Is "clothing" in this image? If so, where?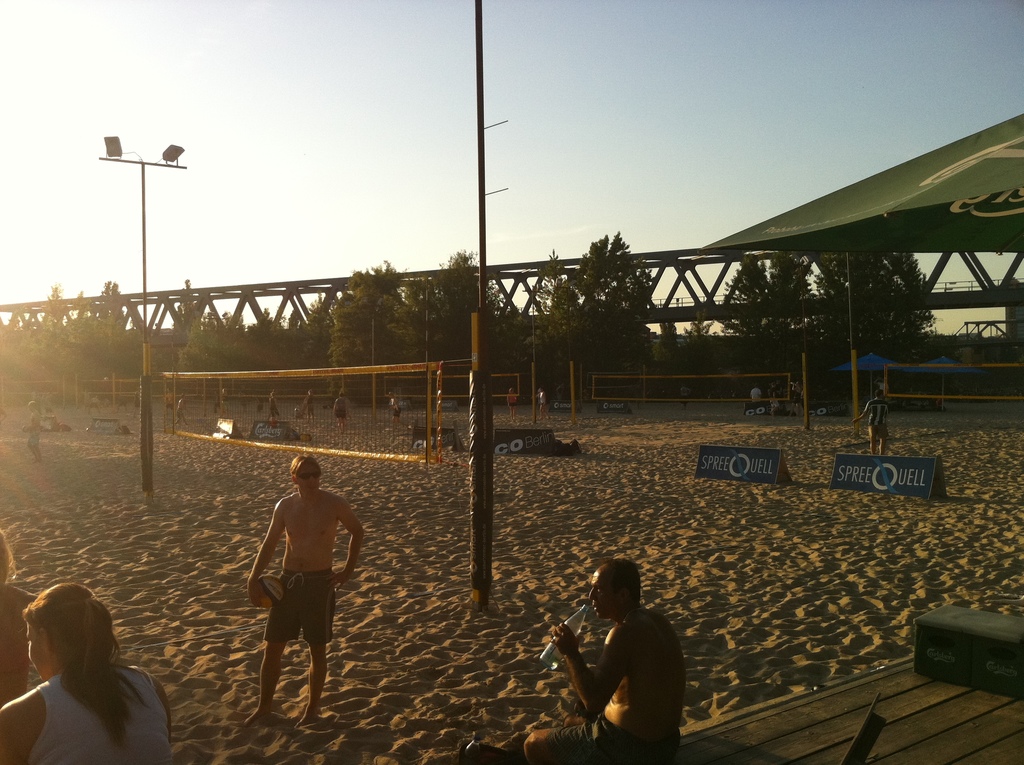
Yes, at BBox(27, 430, 42, 448).
